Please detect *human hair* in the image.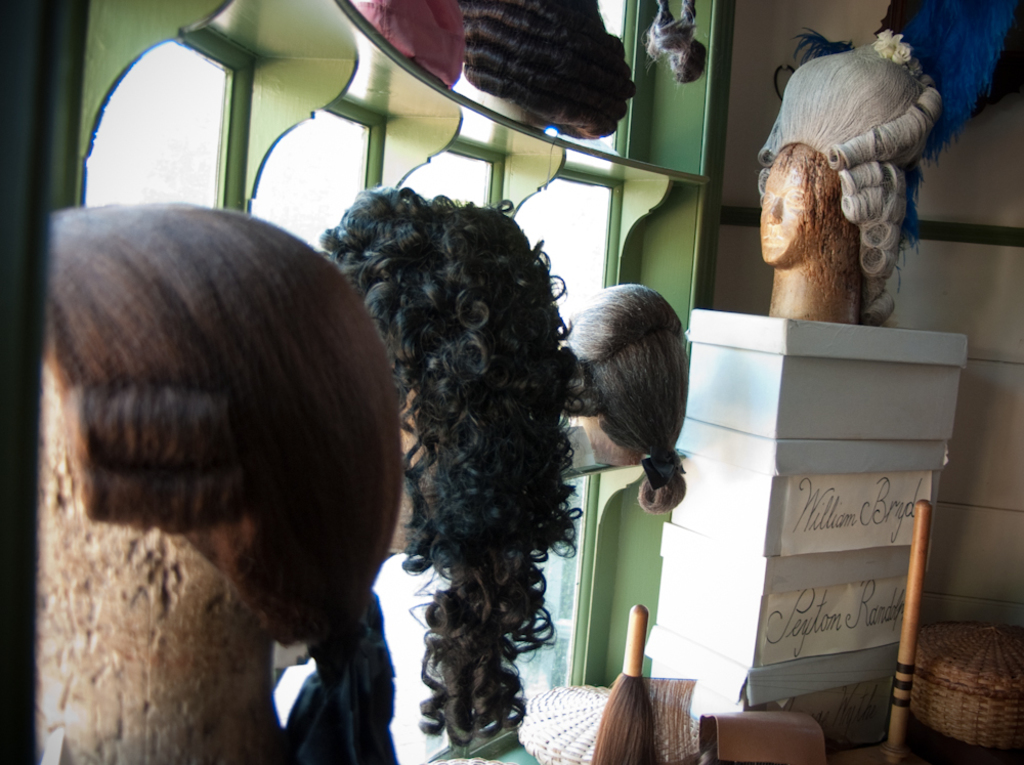
<region>642, 0, 708, 82</region>.
